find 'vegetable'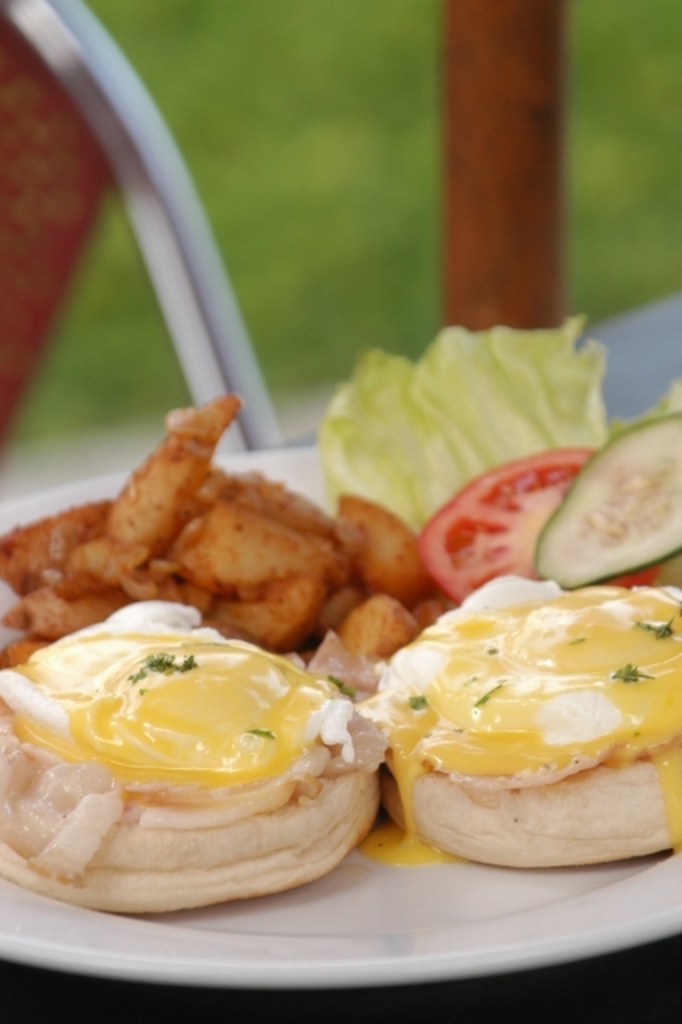
519 435 681 586
